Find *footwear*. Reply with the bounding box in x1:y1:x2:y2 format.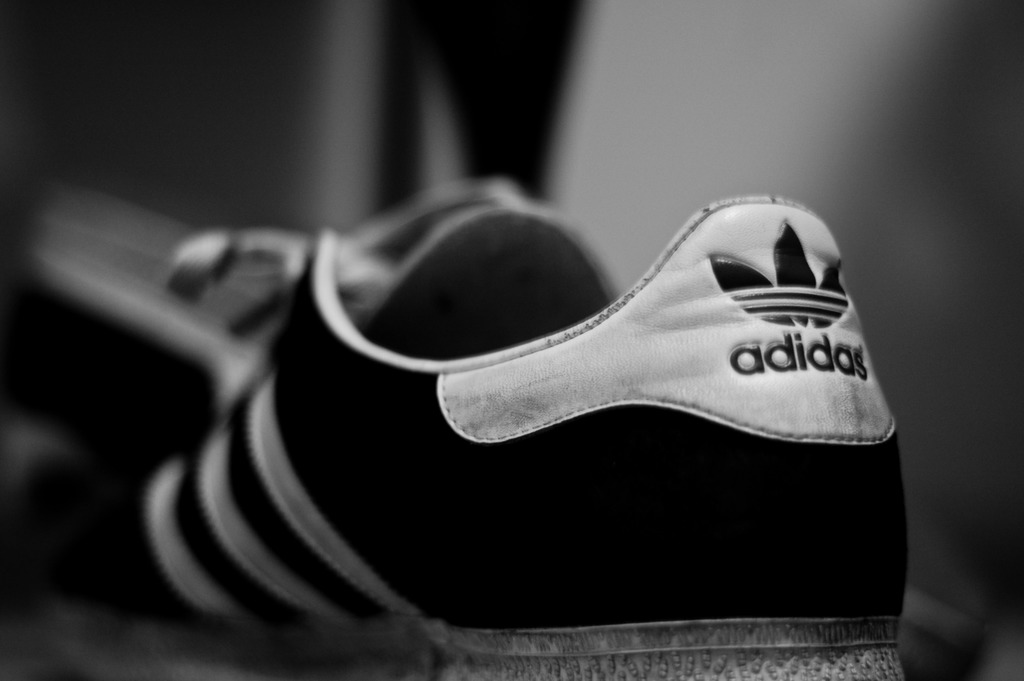
45:178:910:680.
